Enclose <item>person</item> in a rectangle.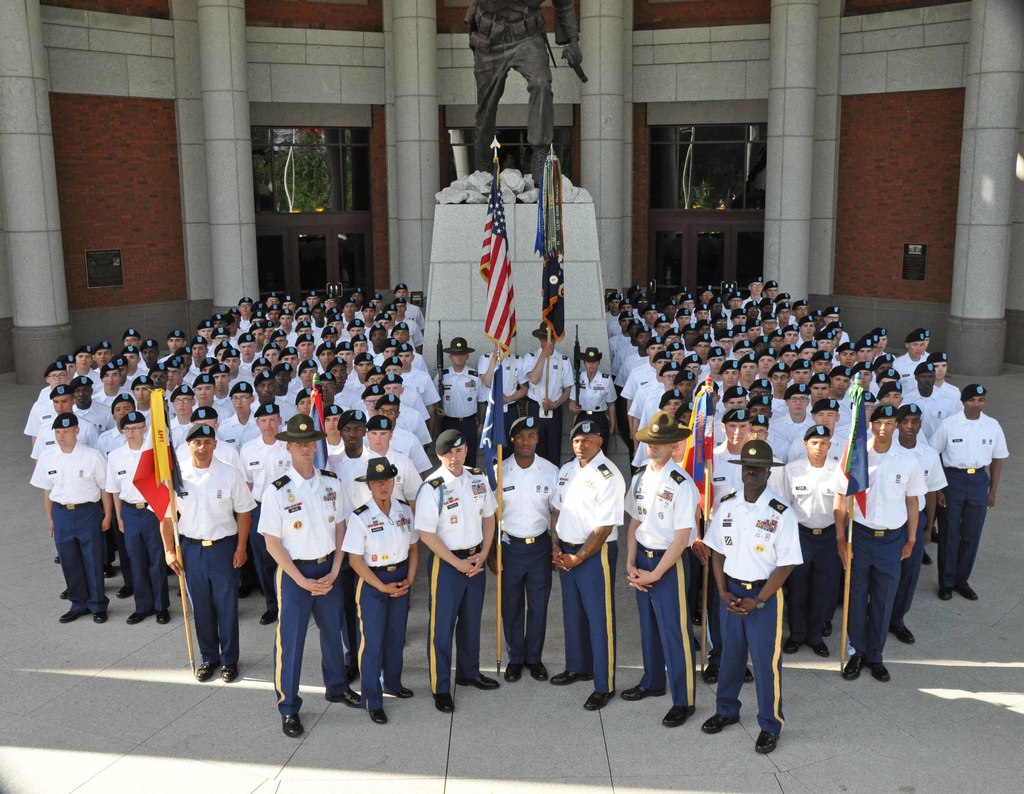
x1=342 y1=456 x2=423 y2=724.
